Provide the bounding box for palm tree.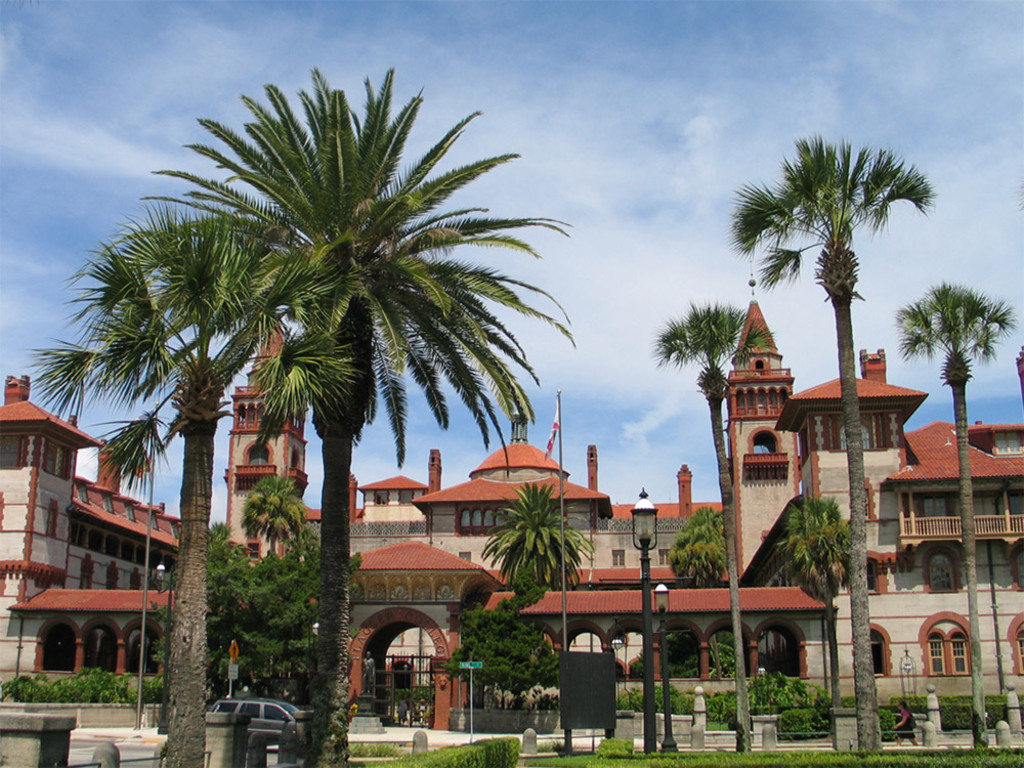
633/297/787/751.
